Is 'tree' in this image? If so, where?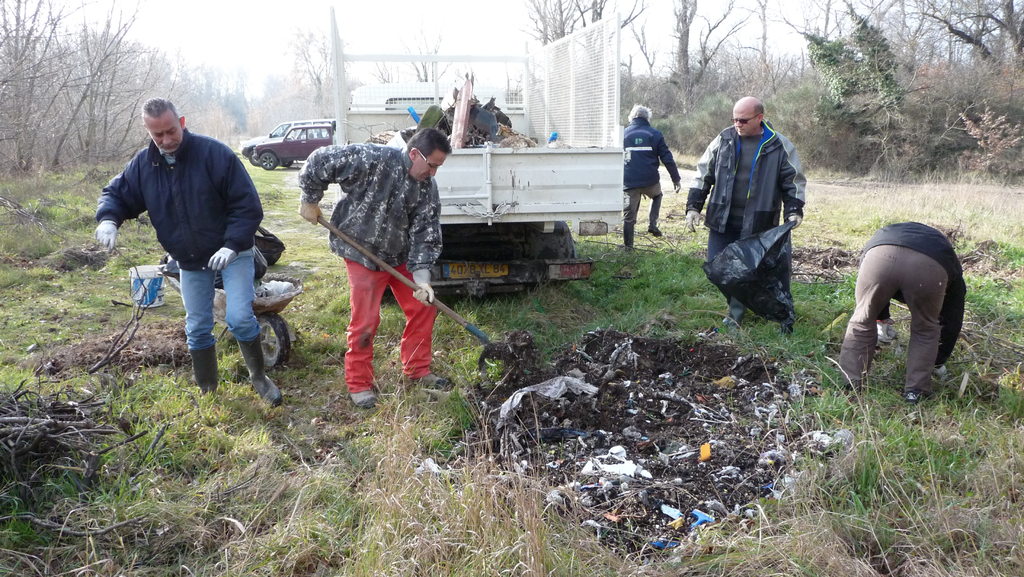
Yes, at l=662, t=0, r=746, b=110.
